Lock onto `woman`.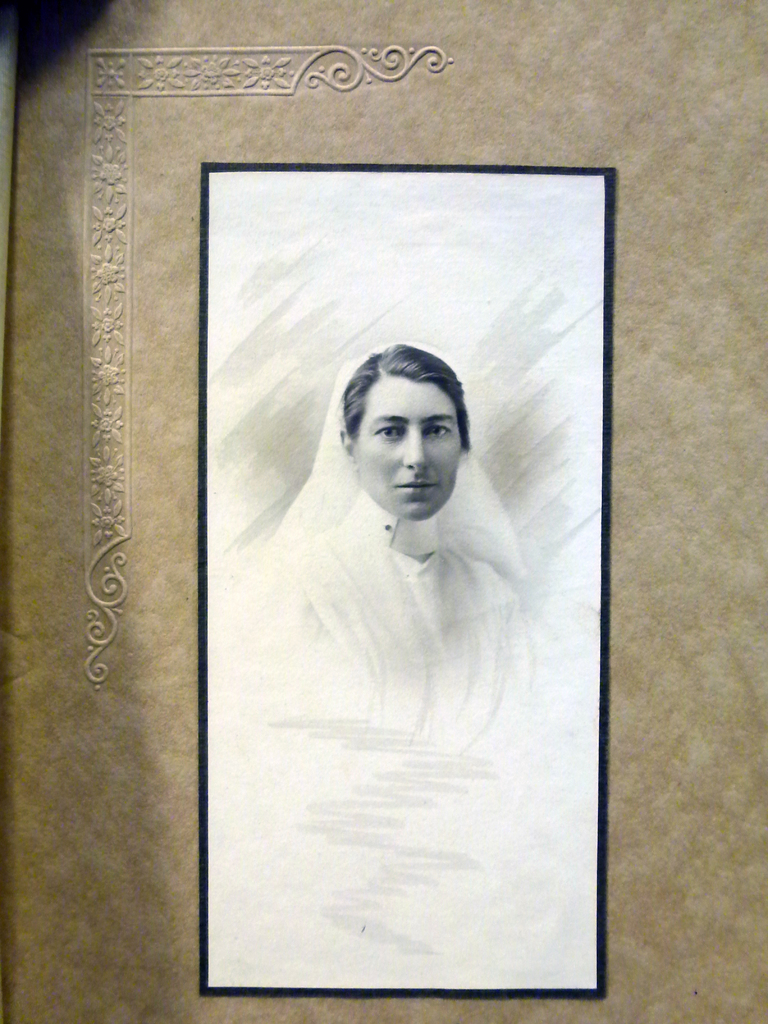
Locked: 147, 209, 619, 979.
